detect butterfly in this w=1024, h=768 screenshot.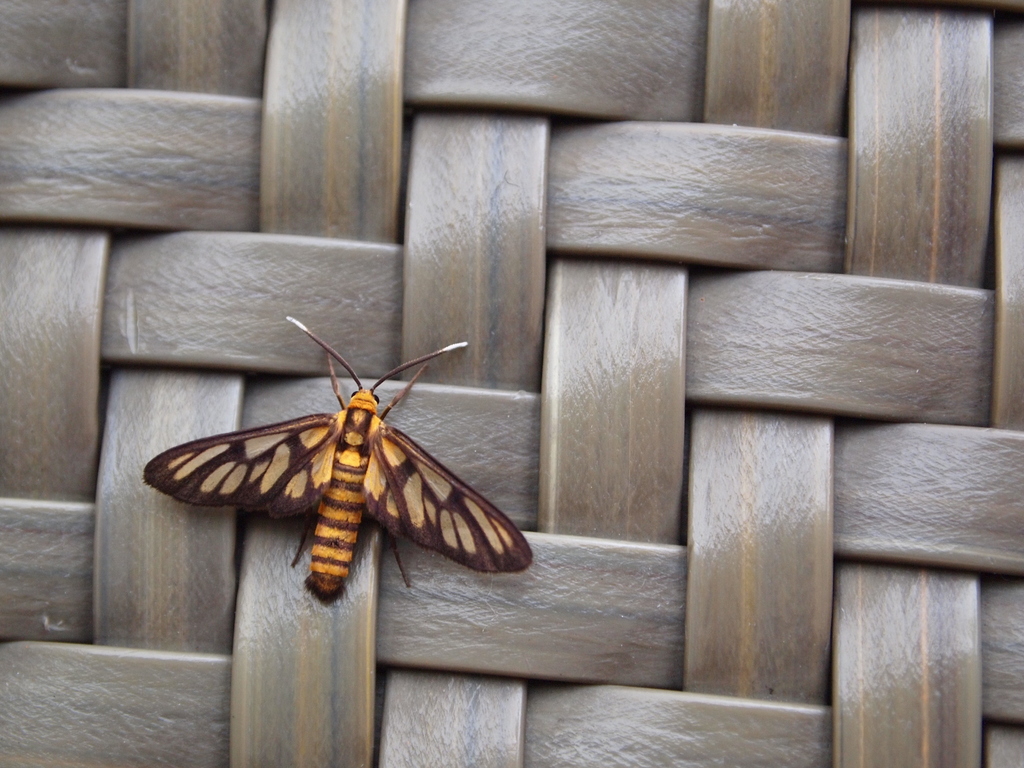
Detection: bbox=[154, 316, 513, 619].
